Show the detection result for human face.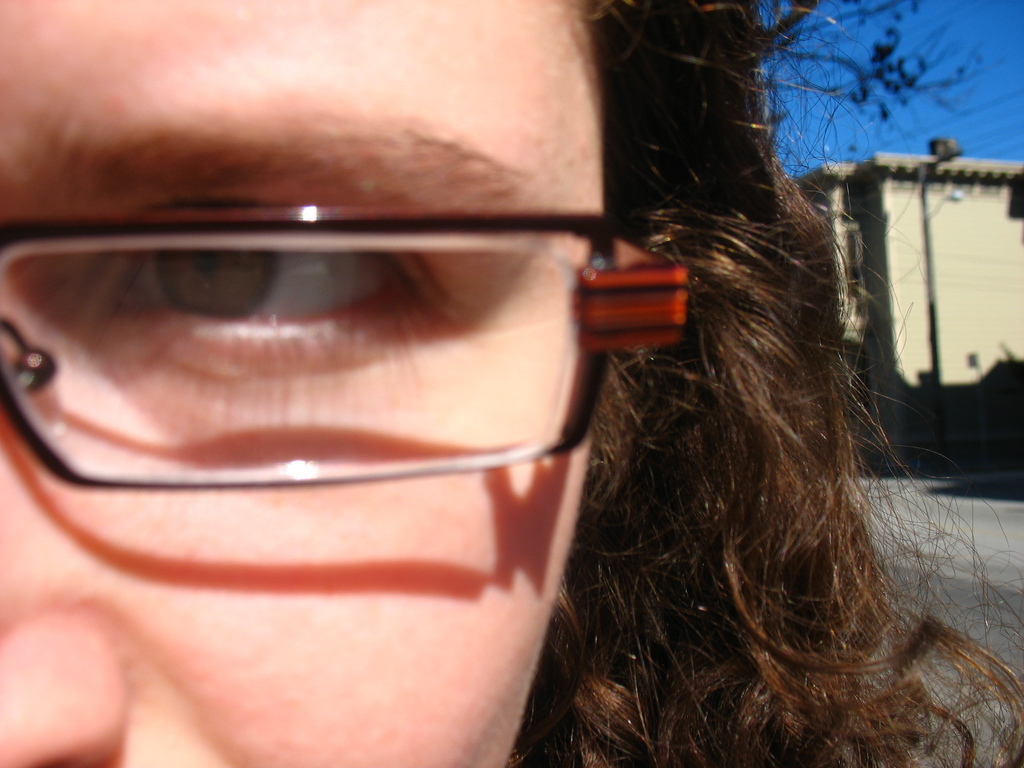
0/0/605/767.
